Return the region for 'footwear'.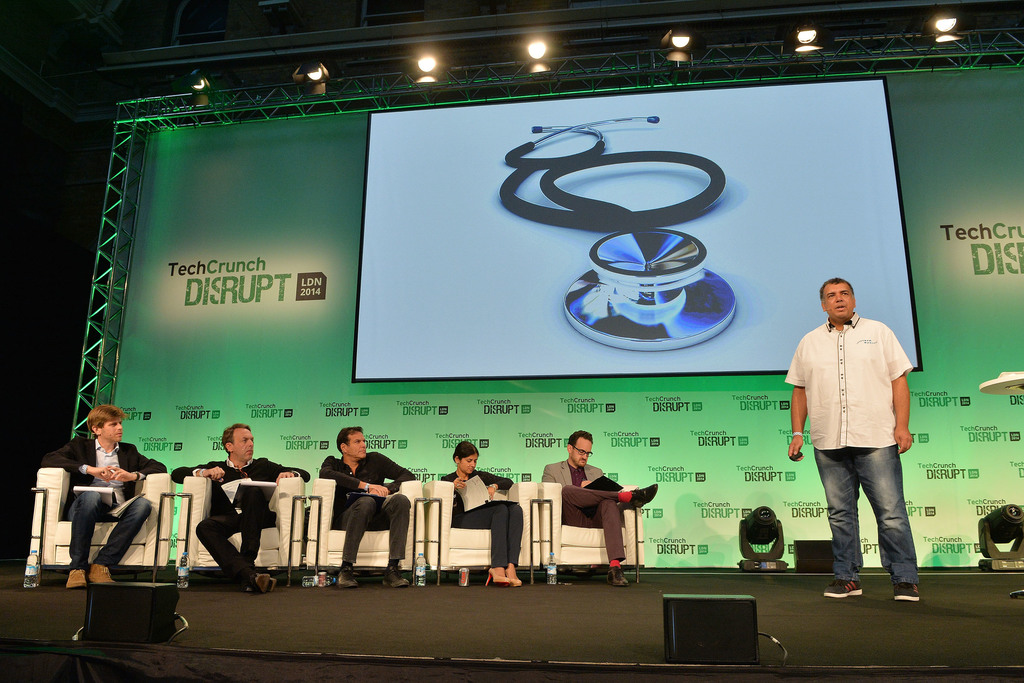
rect(892, 579, 924, 602).
